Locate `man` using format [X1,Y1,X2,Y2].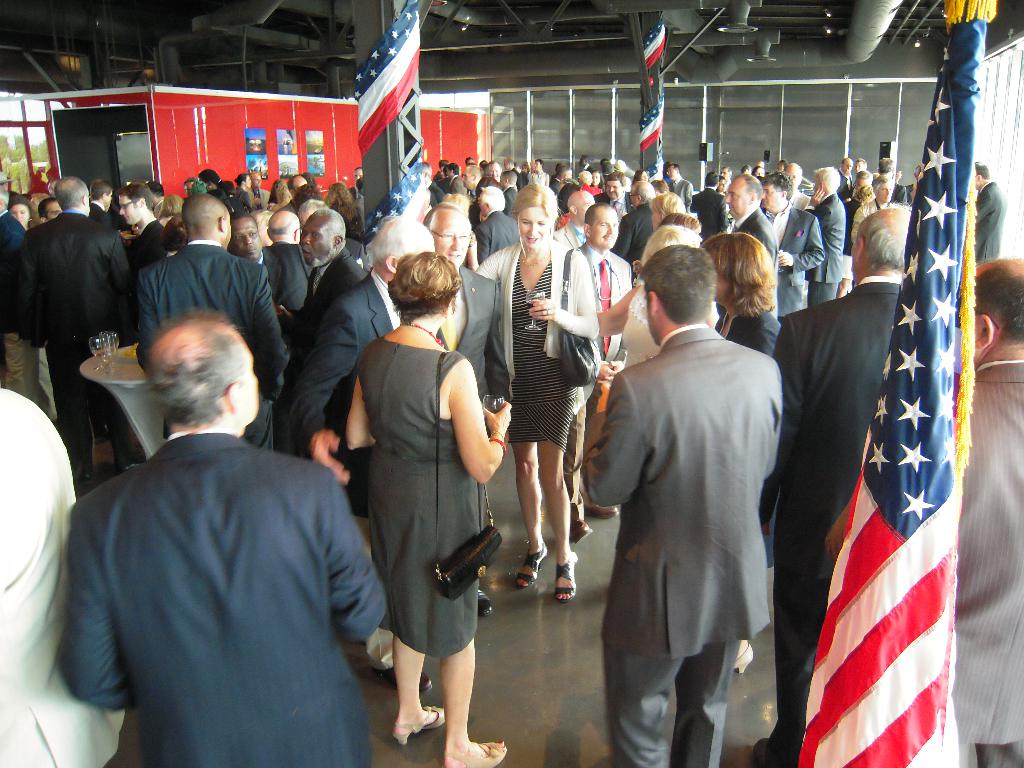
[724,162,780,329].
